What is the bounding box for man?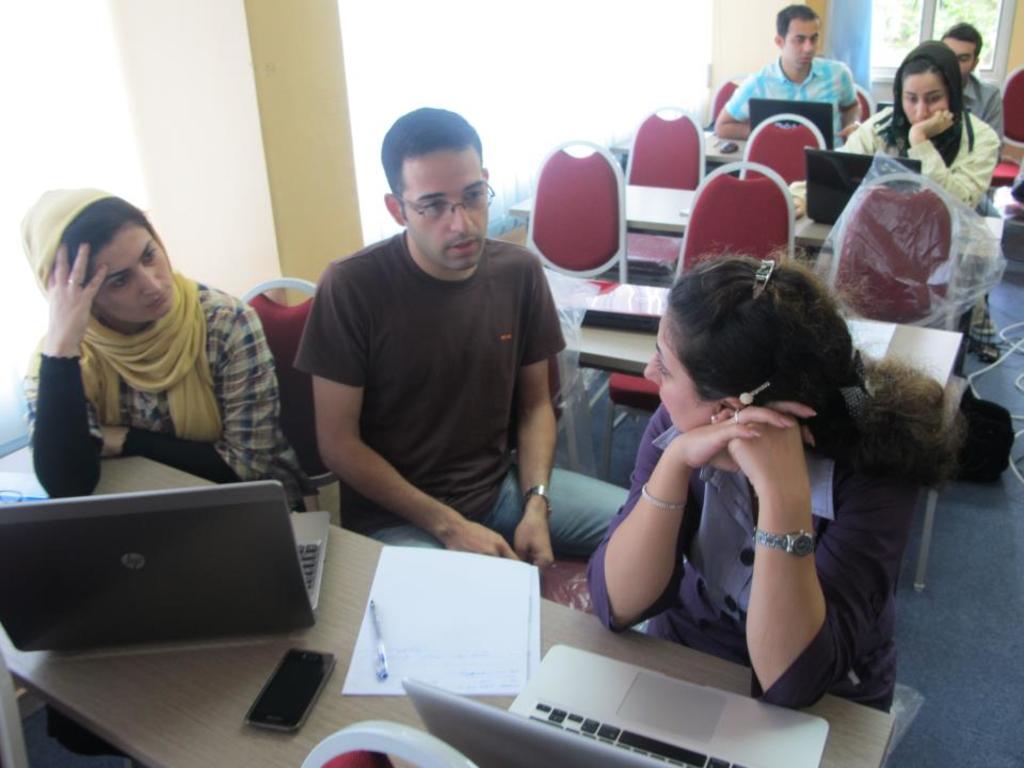
{"left": 714, "top": 0, "right": 862, "bottom": 139}.
